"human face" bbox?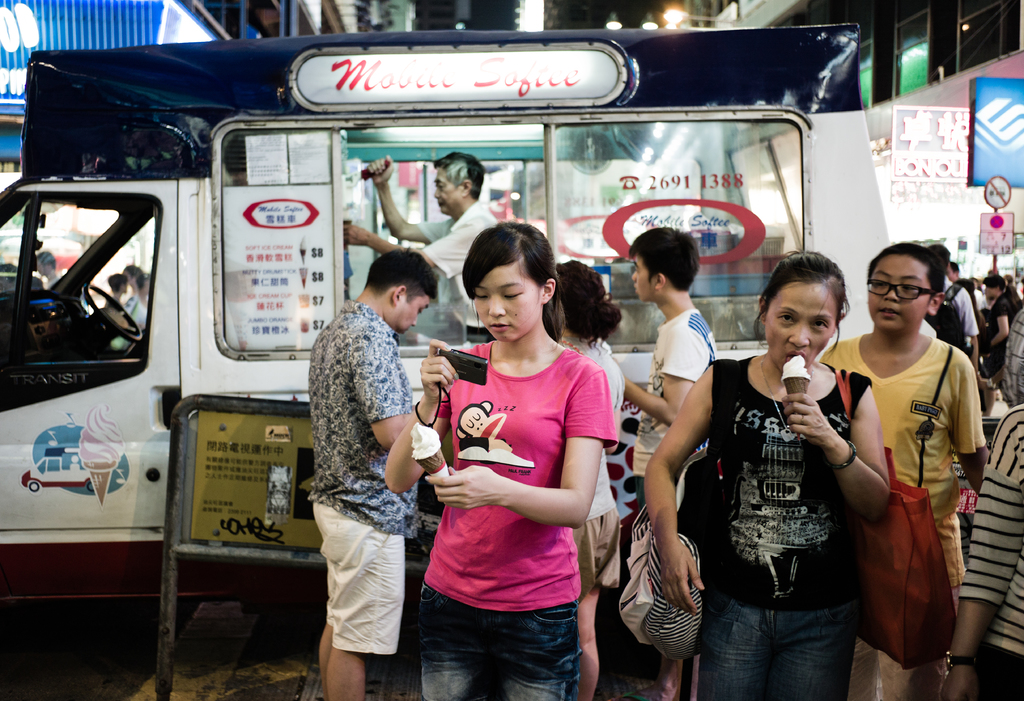
pyautogui.locateOnScreen(867, 253, 932, 329)
